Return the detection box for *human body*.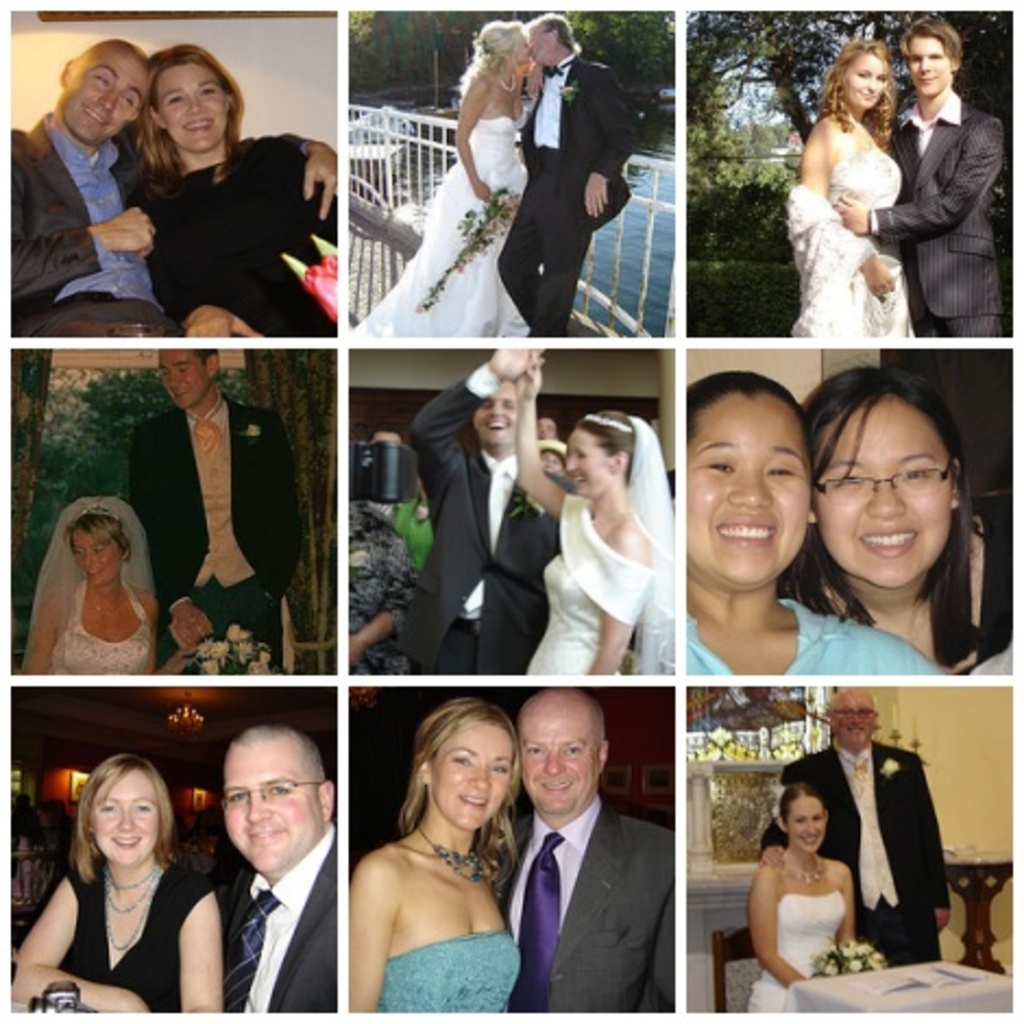
left=17, top=495, right=155, bottom=671.
